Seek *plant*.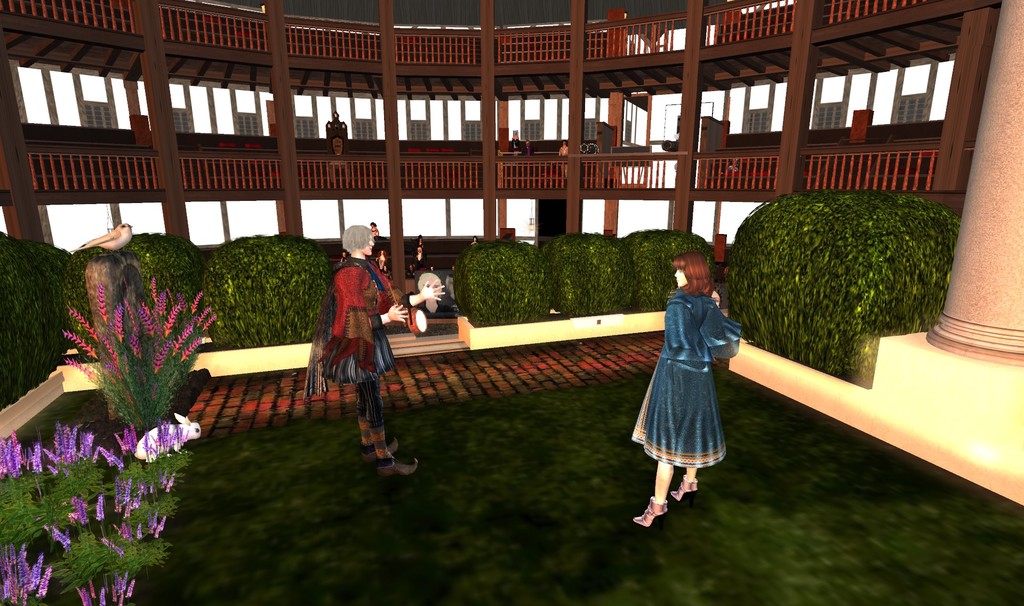
pyautogui.locateOnScreen(452, 244, 548, 326).
